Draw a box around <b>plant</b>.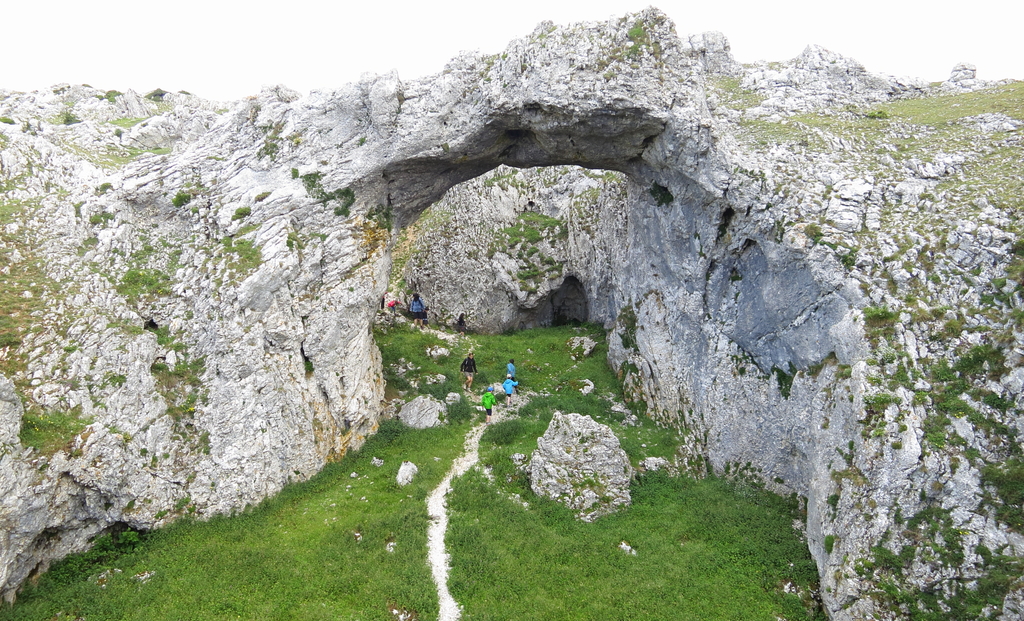
crop(627, 49, 641, 58).
